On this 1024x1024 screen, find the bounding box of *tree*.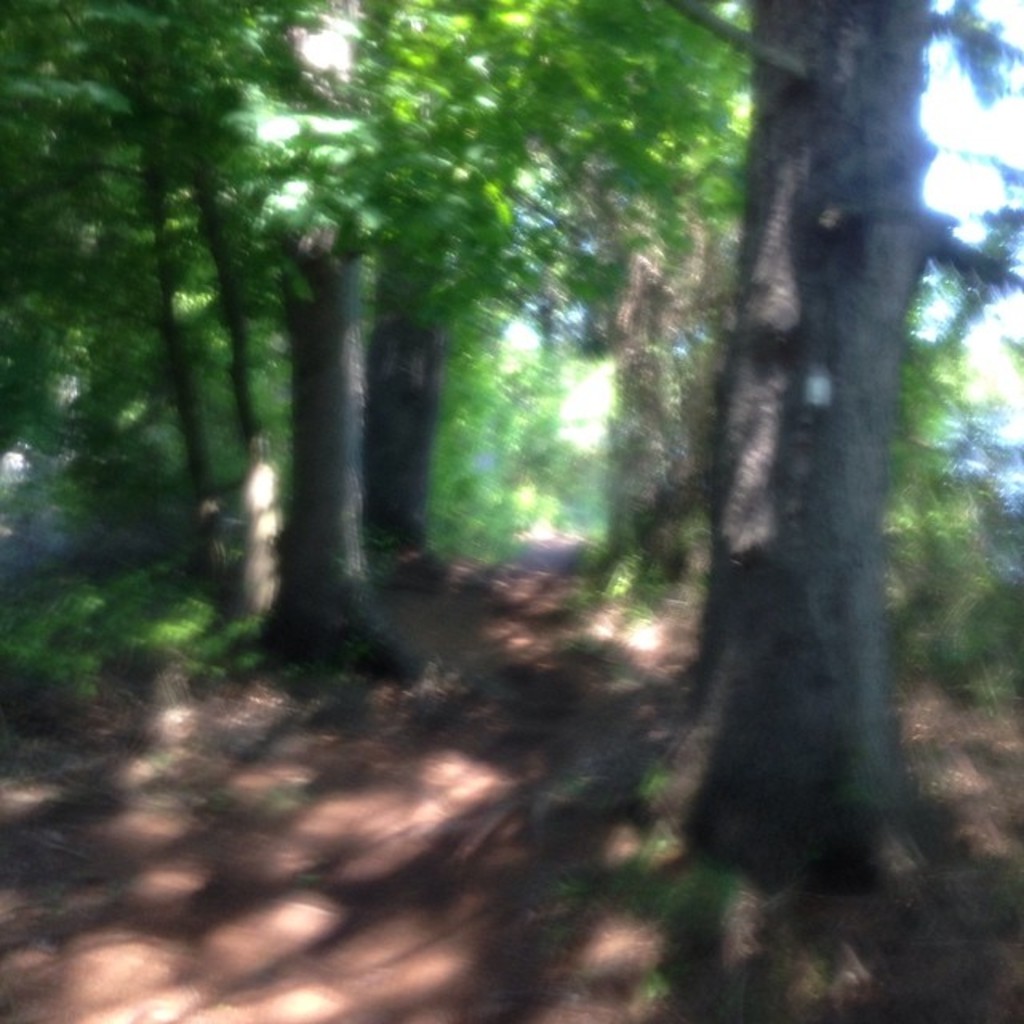
Bounding box: (x1=624, y1=0, x2=1013, y2=858).
